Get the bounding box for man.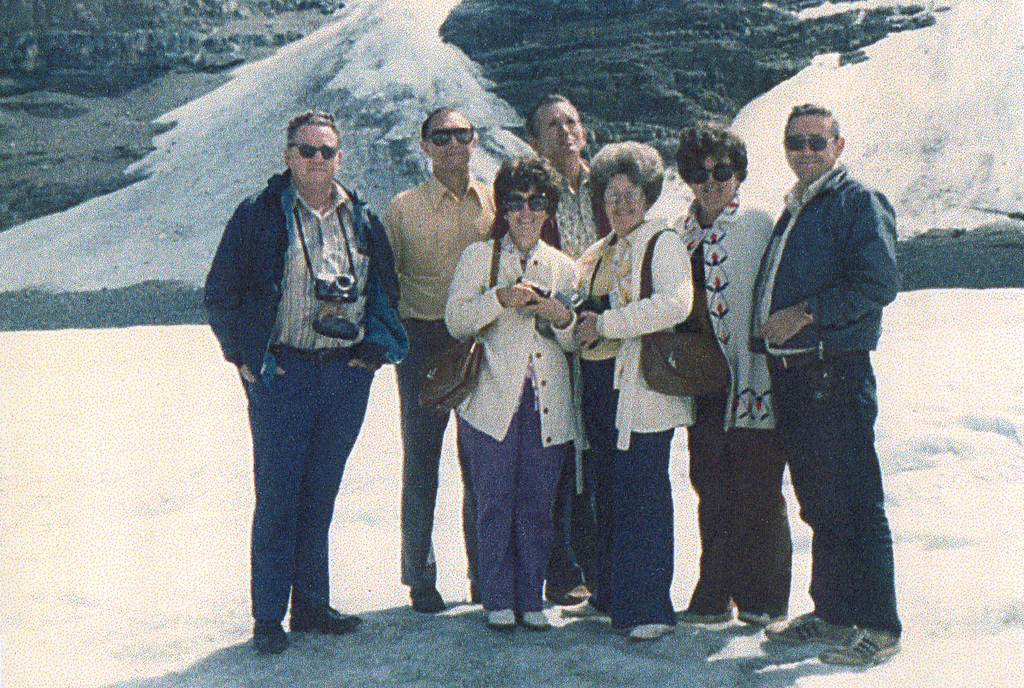
<bbox>528, 92, 613, 256</bbox>.
